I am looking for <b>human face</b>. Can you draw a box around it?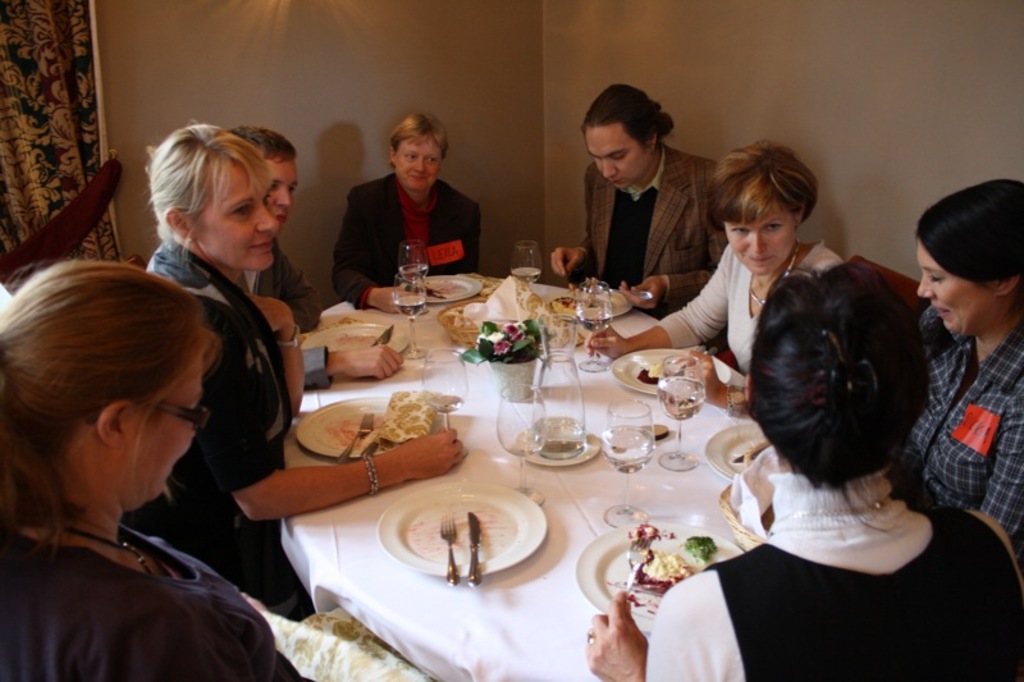
Sure, the bounding box is box(200, 161, 279, 271).
